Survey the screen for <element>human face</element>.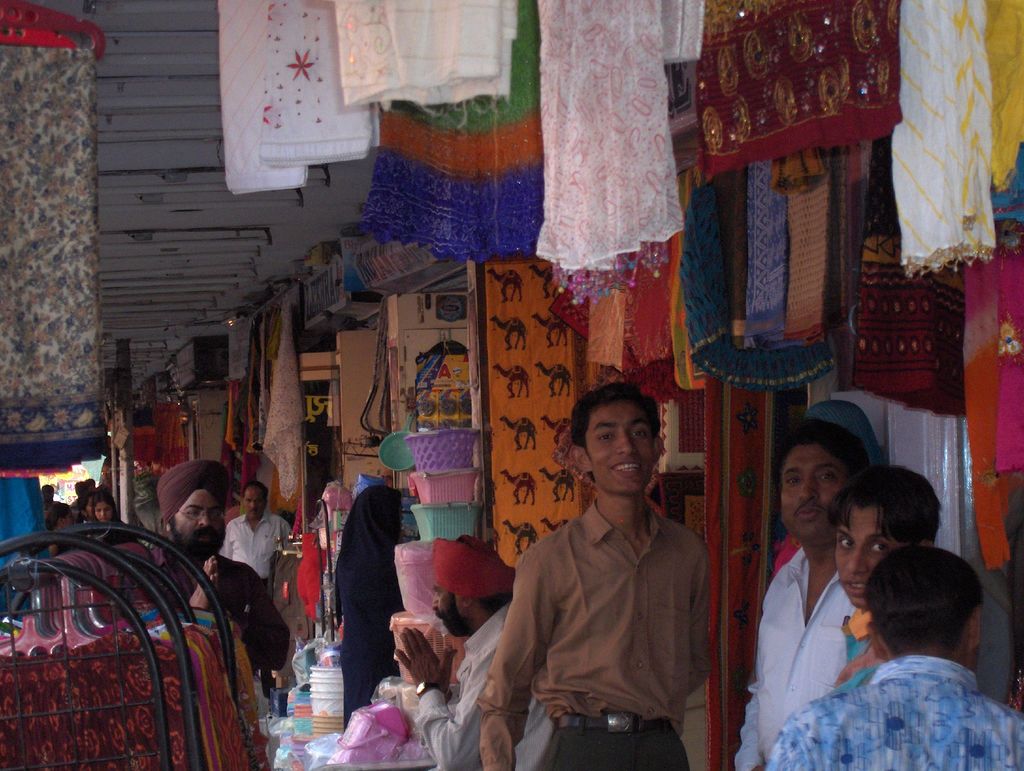
Survey found: 838, 505, 904, 605.
